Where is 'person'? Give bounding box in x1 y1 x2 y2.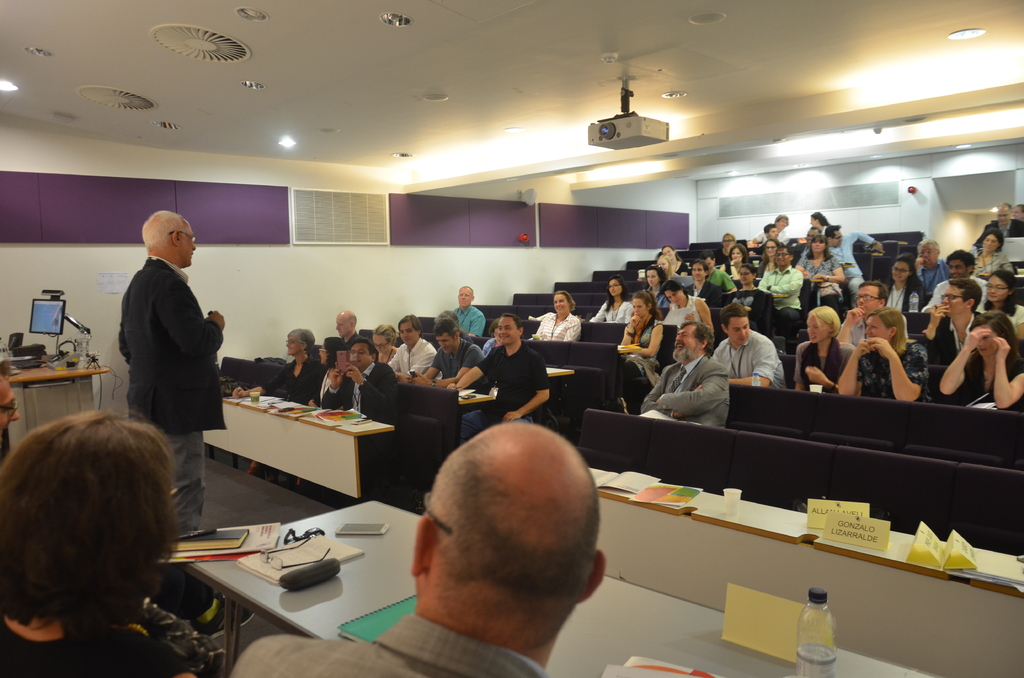
118 213 227 535.
